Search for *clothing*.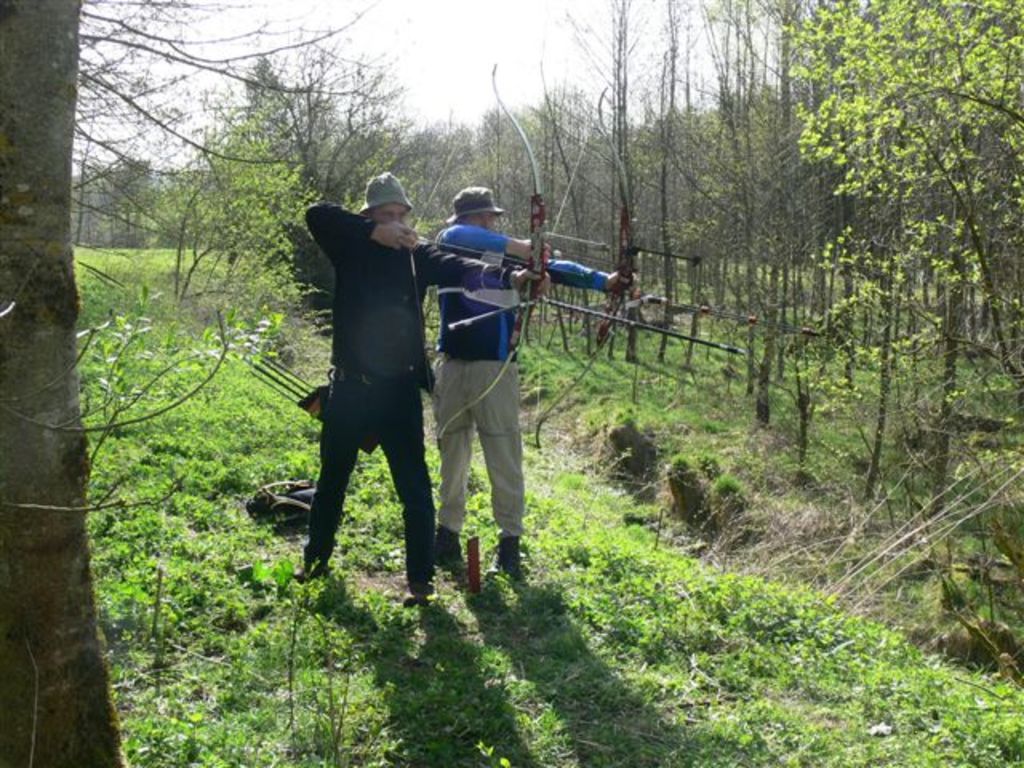
Found at 434/219/603/578.
